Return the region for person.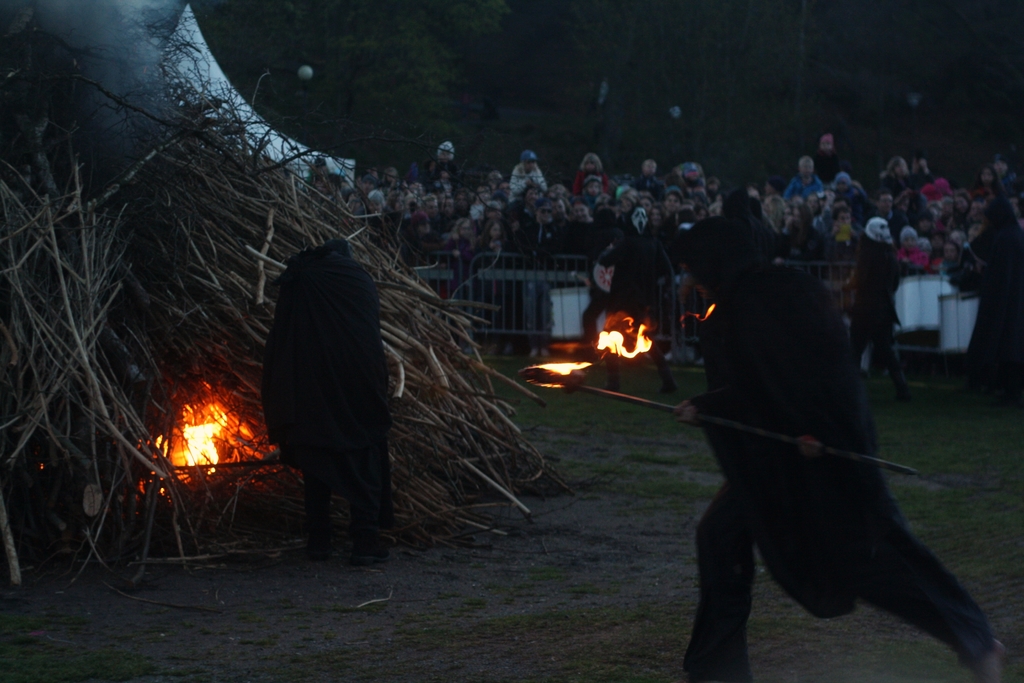
438/138/459/164.
